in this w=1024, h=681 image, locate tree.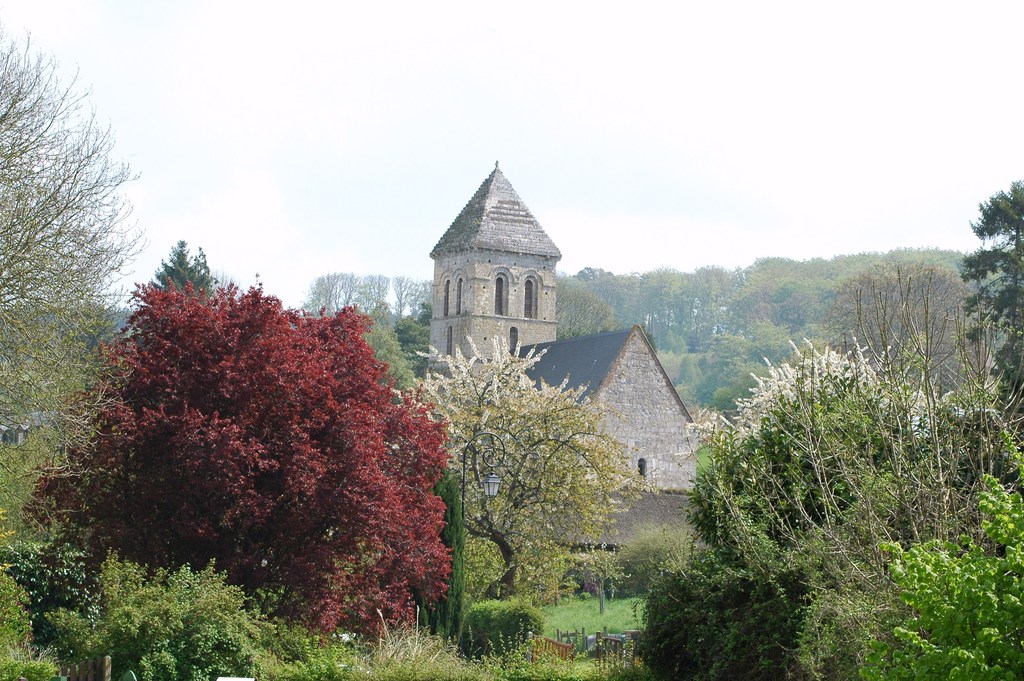
Bounding box: <bbox>827, 261, 978, 399</bbox>.
